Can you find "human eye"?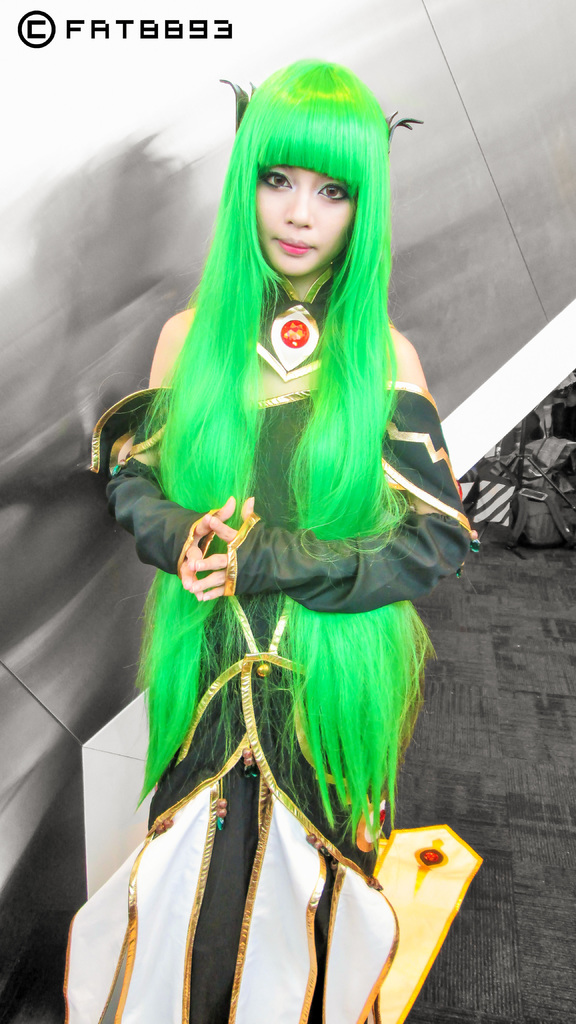
Yes, bounding box: 257/170/296/191.
